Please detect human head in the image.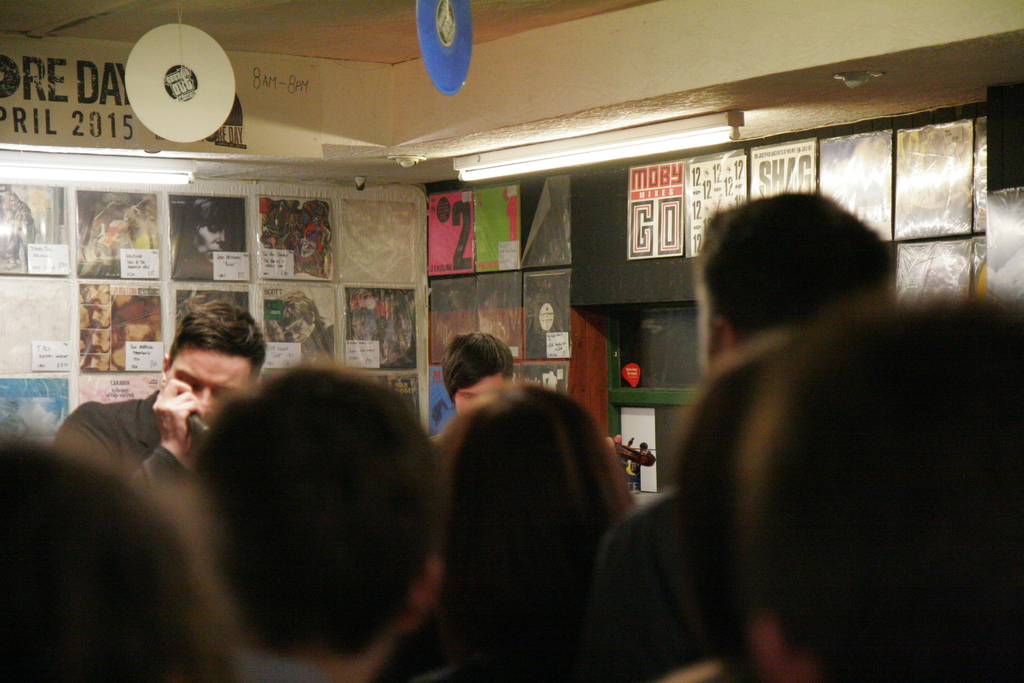
445/332/514/420.
